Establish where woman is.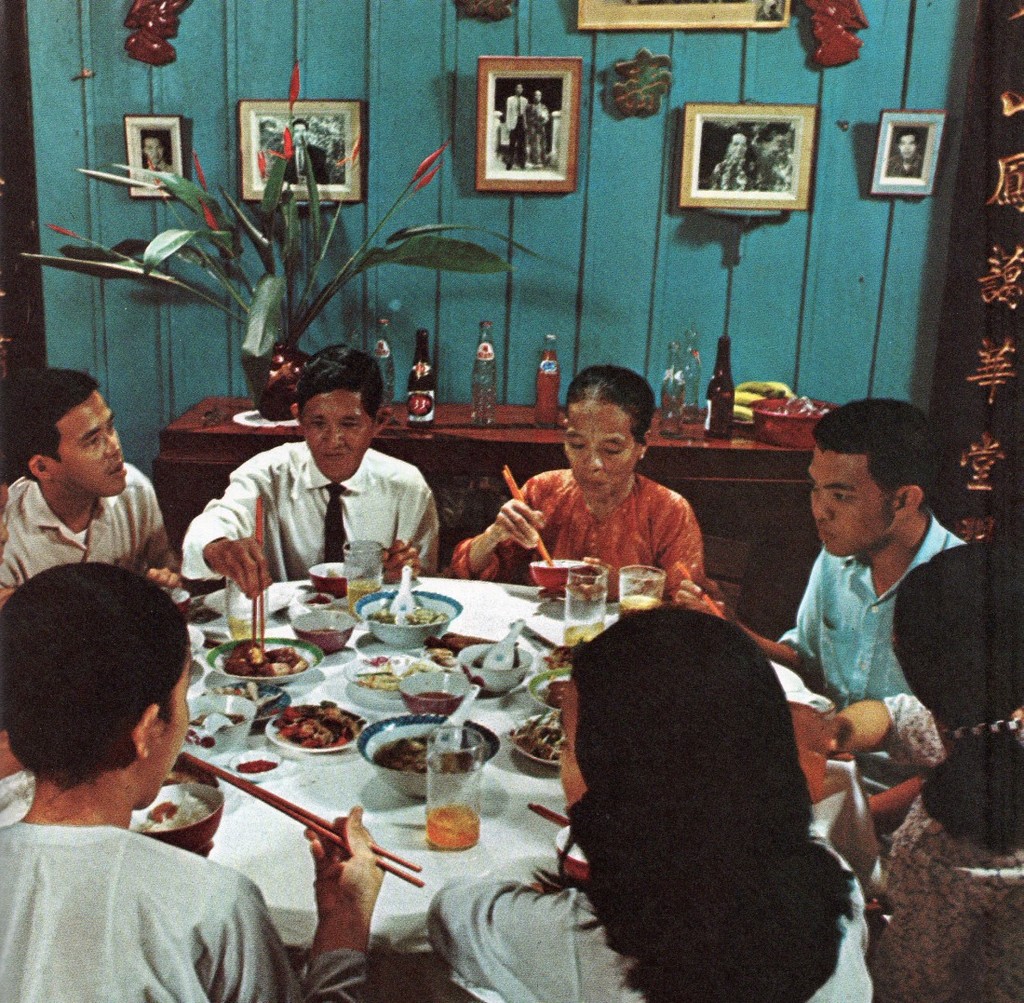
Established at [x1=424, y1=600, x2=881, y2=1002].
